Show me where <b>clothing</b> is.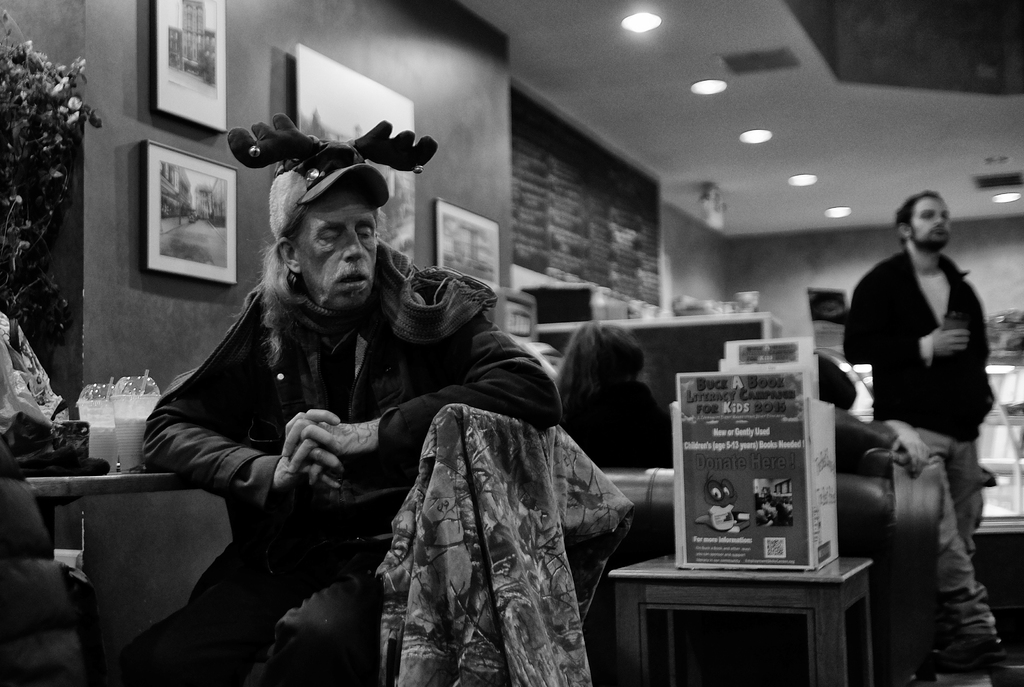
<b>clothing</b> is at bbox(142, 246, 557, 686).
